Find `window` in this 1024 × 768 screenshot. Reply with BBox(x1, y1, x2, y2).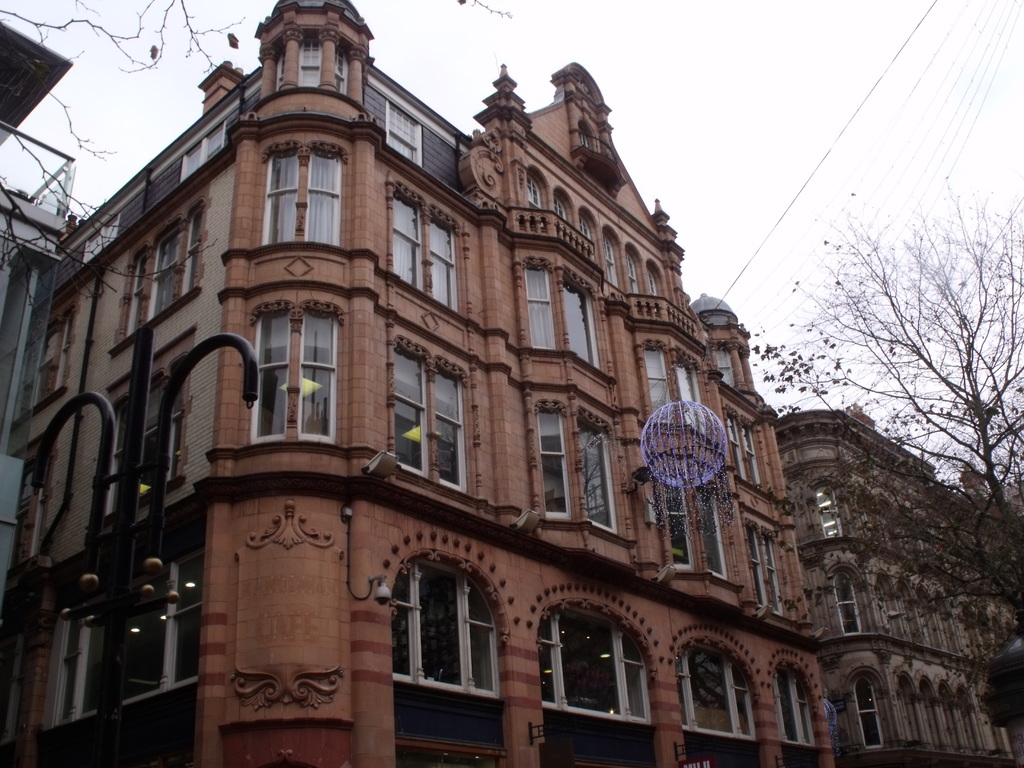
BBox(600, 236, 618, 288).
